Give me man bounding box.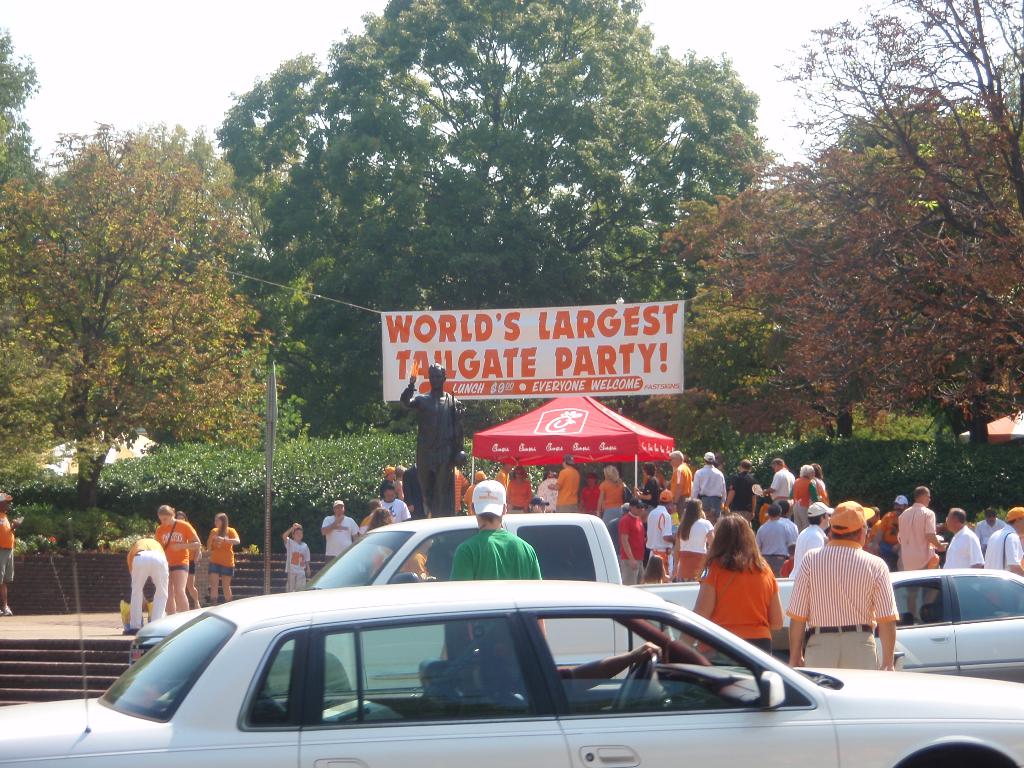
bbox=(948, 507, 983, 566).
